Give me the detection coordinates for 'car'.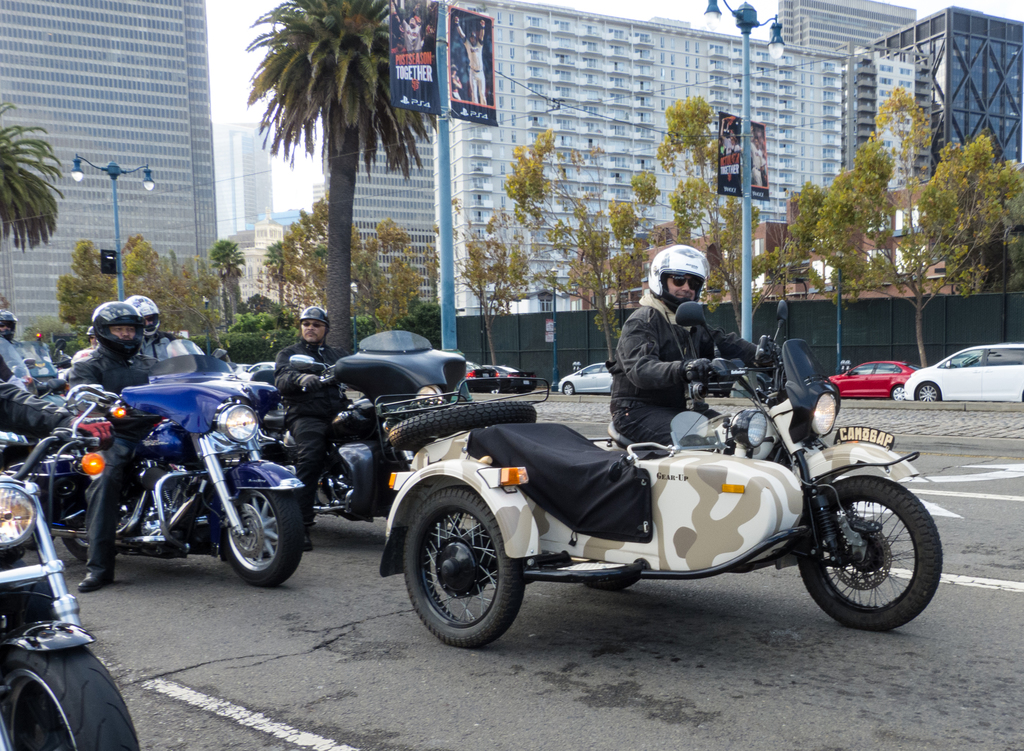
detection(898, 339, 1023, 400).
